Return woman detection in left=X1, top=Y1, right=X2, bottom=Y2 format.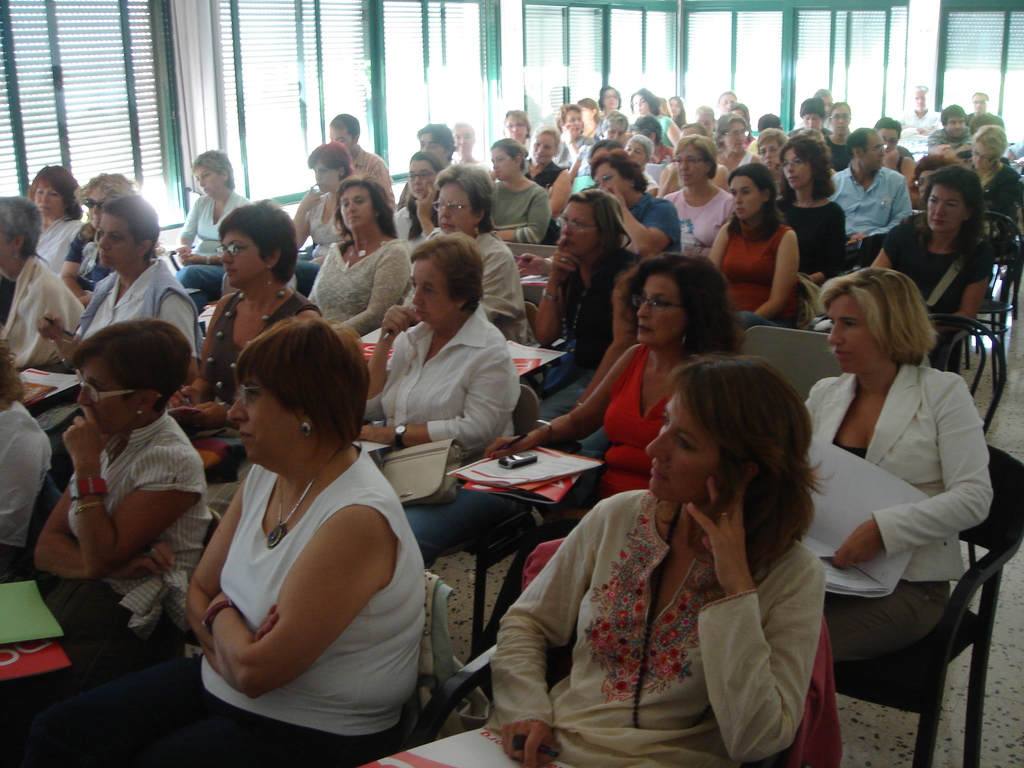
left=799, top=268, right=990, bottom=668.
